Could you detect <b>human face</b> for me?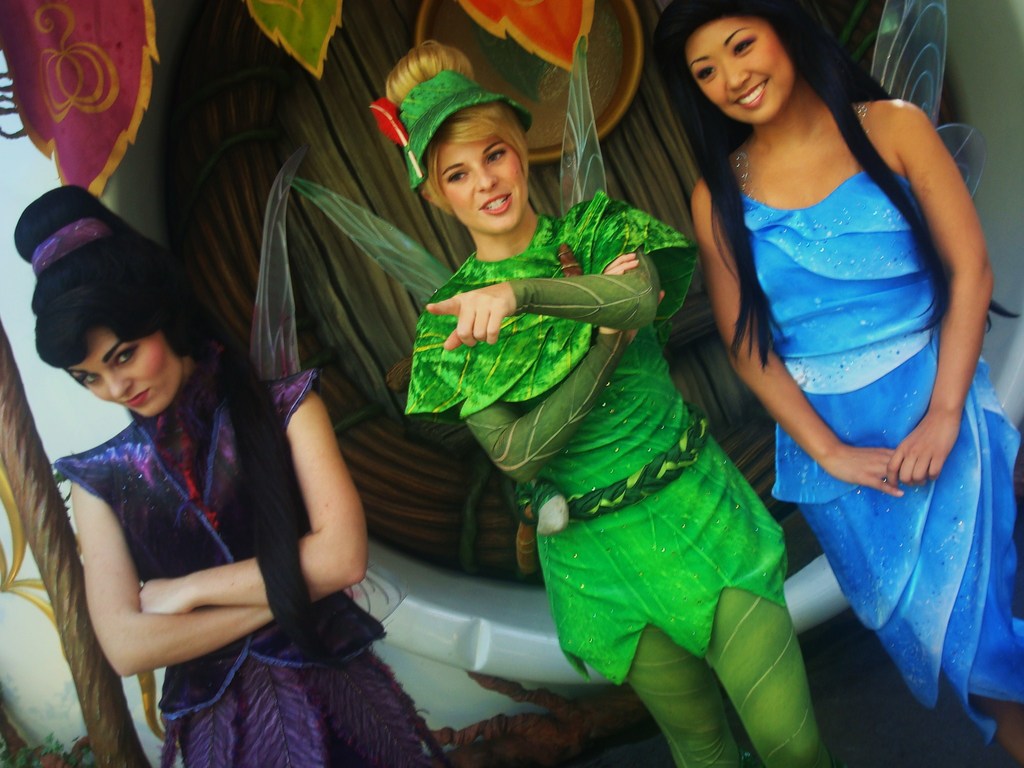
Detection result: select_region(62, 326, 189, 420).
